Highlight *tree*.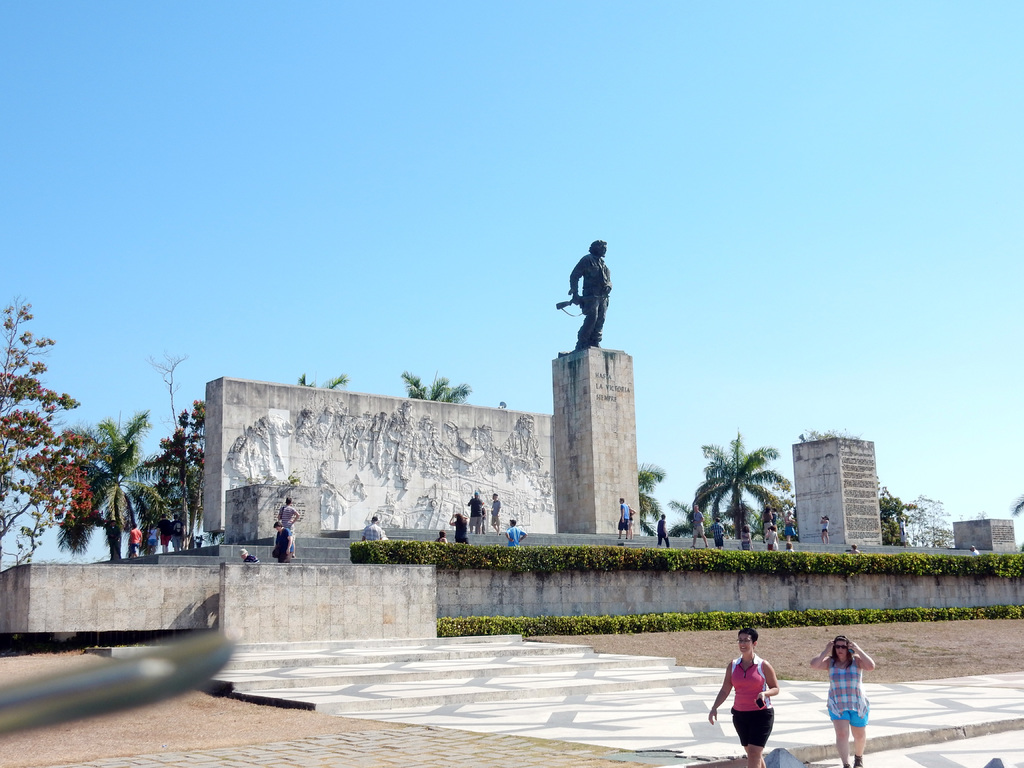
Highlighted region: (left=32, top=393, right=184, bottom=584).
